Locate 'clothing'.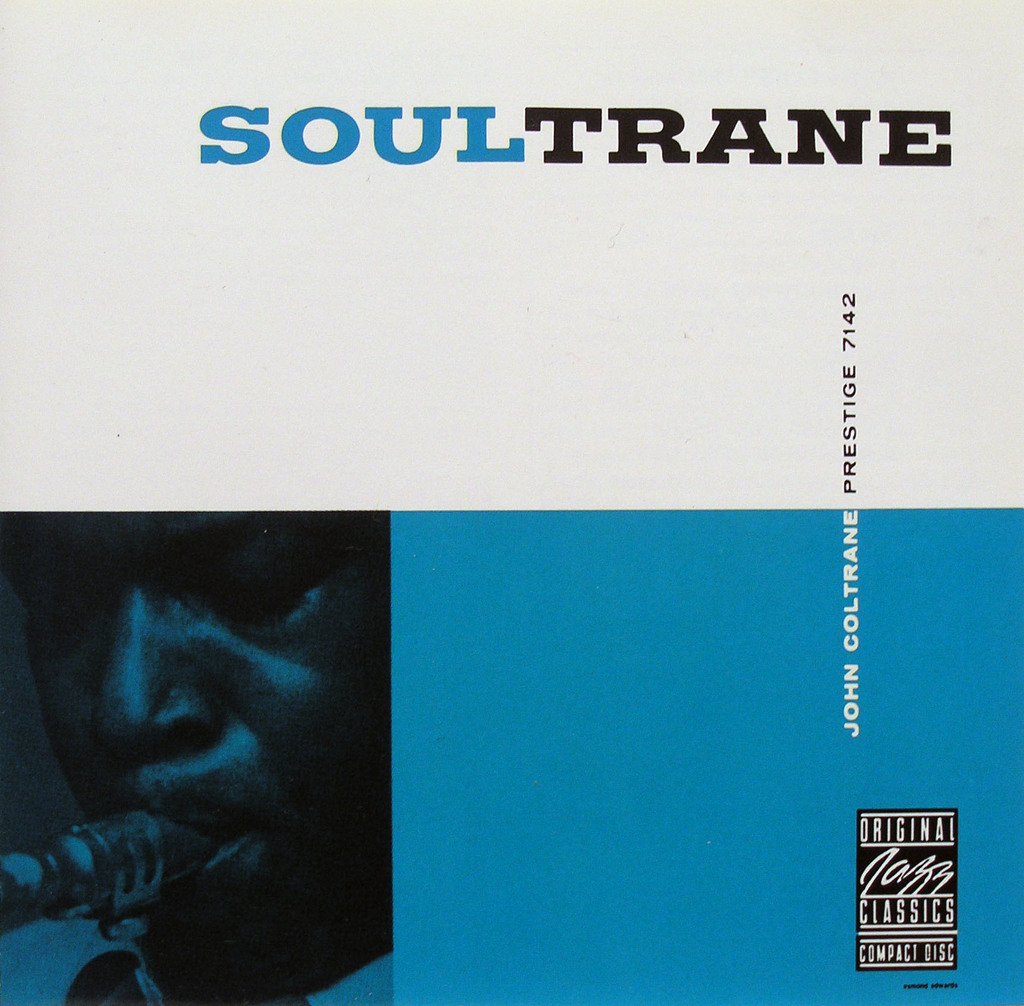
Bounding box: (0, 898, 390, 998).
